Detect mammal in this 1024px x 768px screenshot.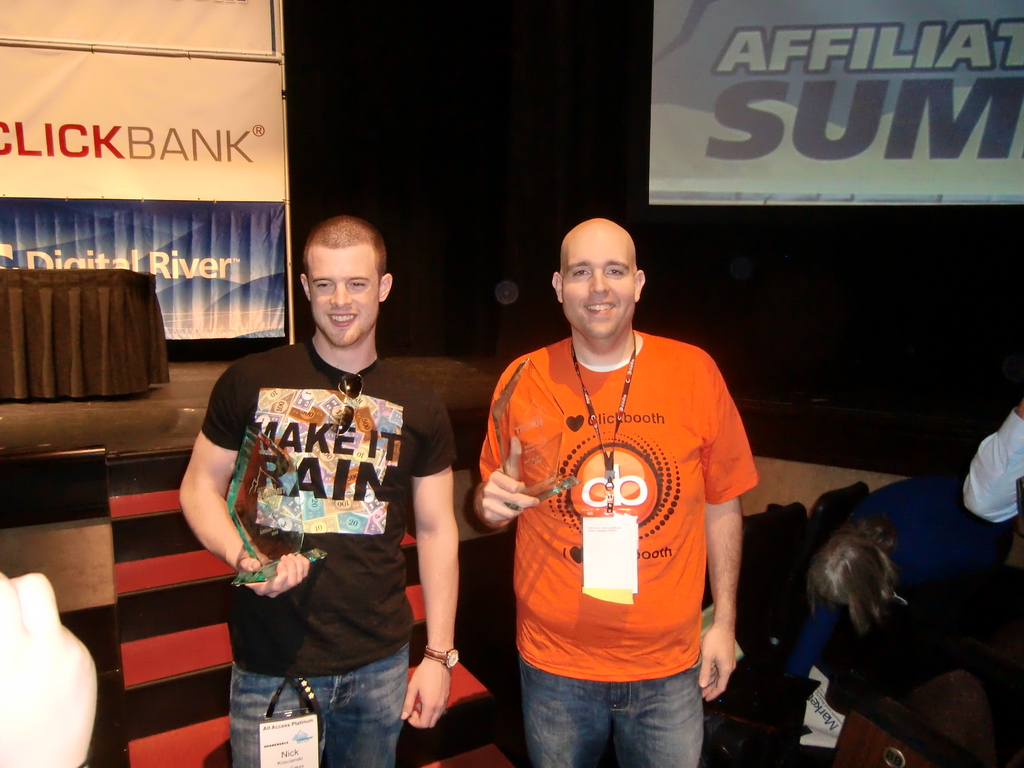
Detection: region(174, 219, 458, 767).
